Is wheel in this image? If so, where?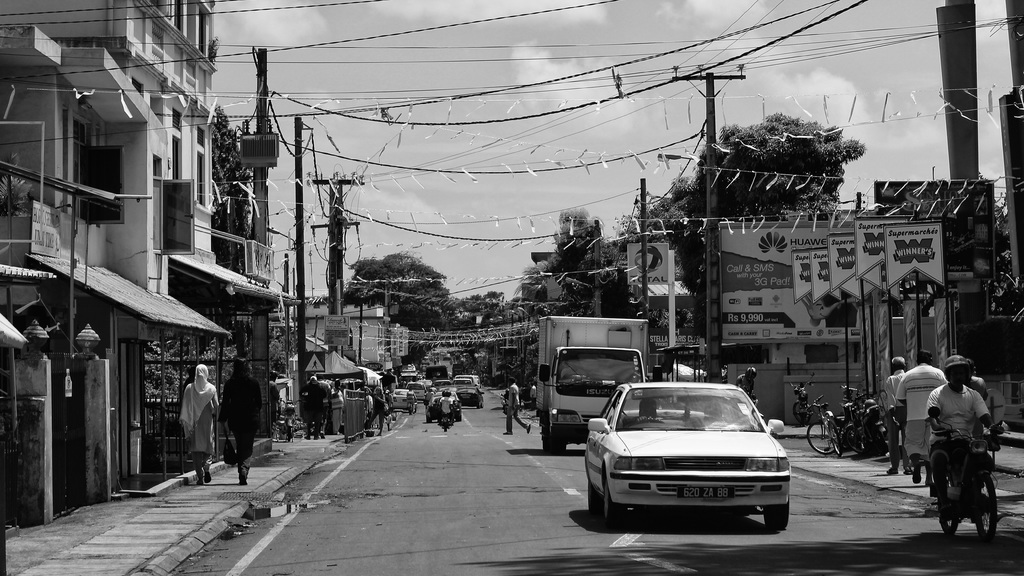
Yes, at box=[937, 456, 956, 534].
